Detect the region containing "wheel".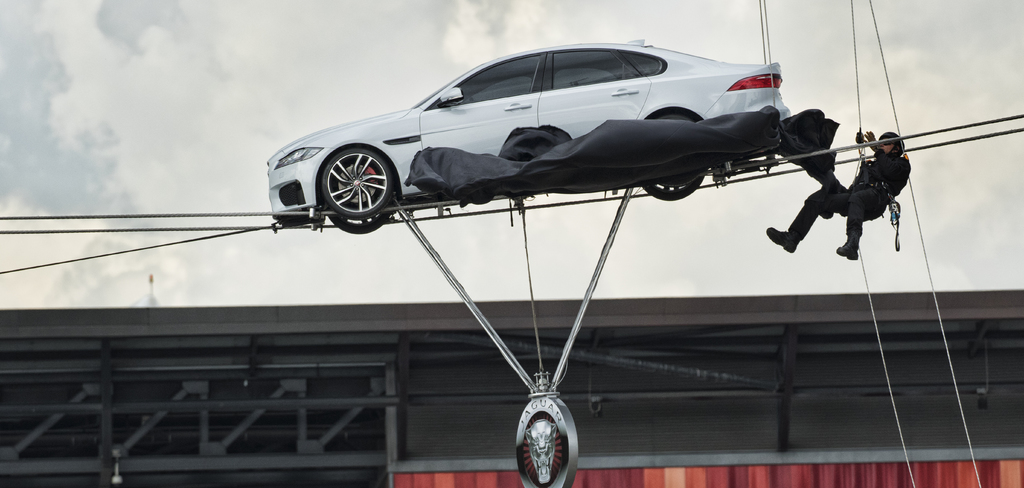
637:172:707:199.
